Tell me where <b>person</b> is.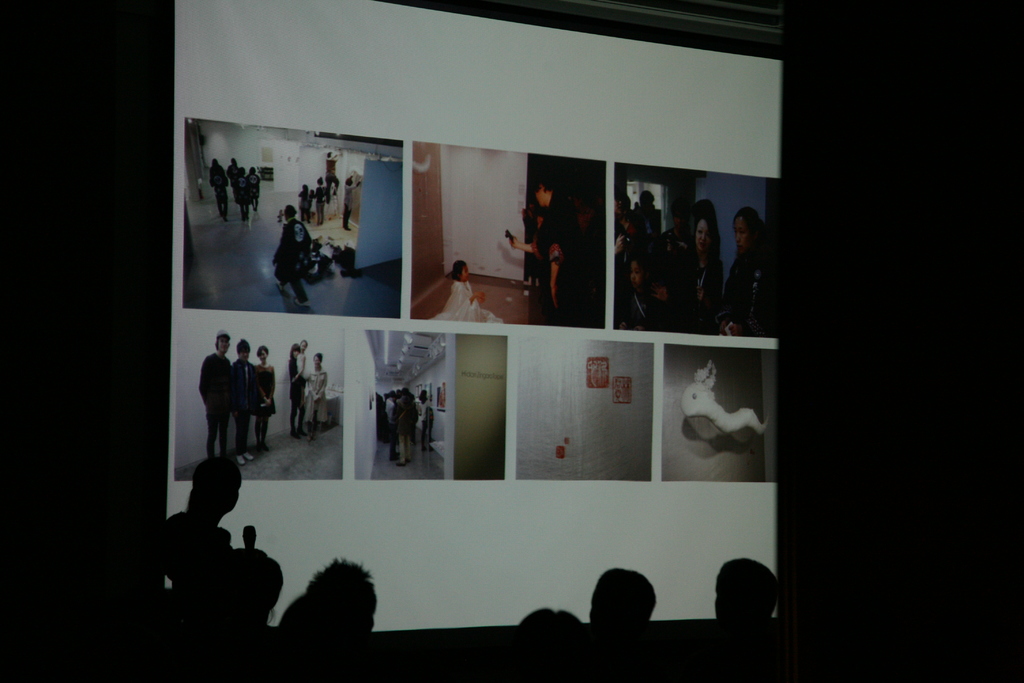
<b>person</b> is at [429, 258, 505, 325].
